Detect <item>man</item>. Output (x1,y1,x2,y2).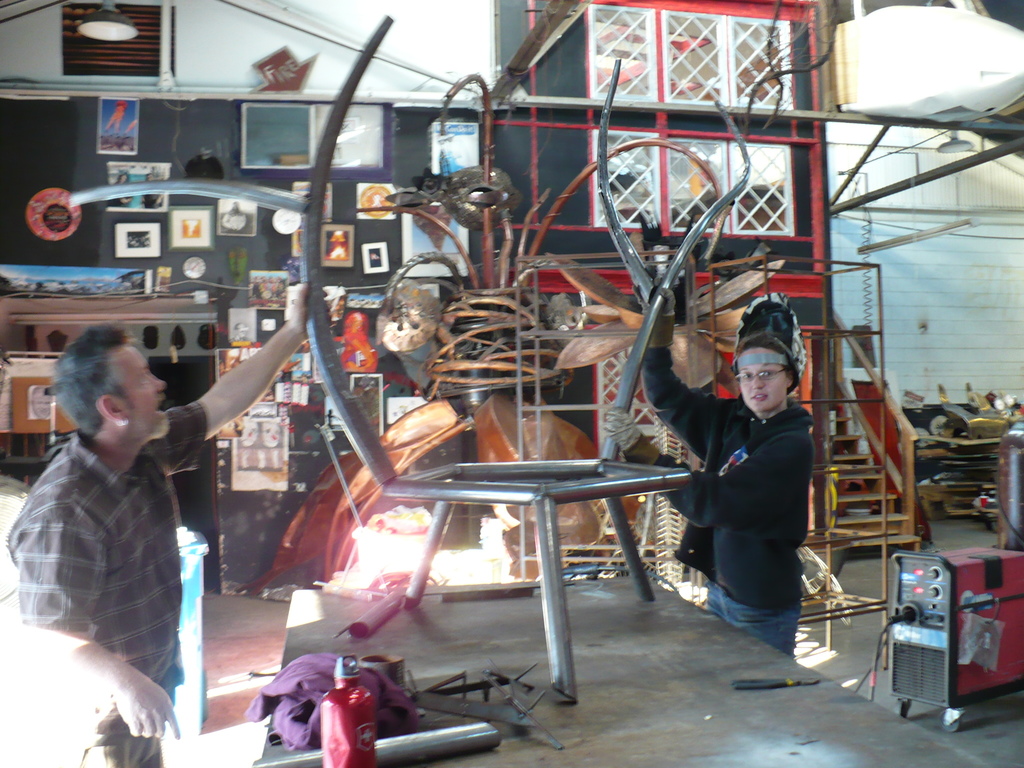
(6,275,340,767).
